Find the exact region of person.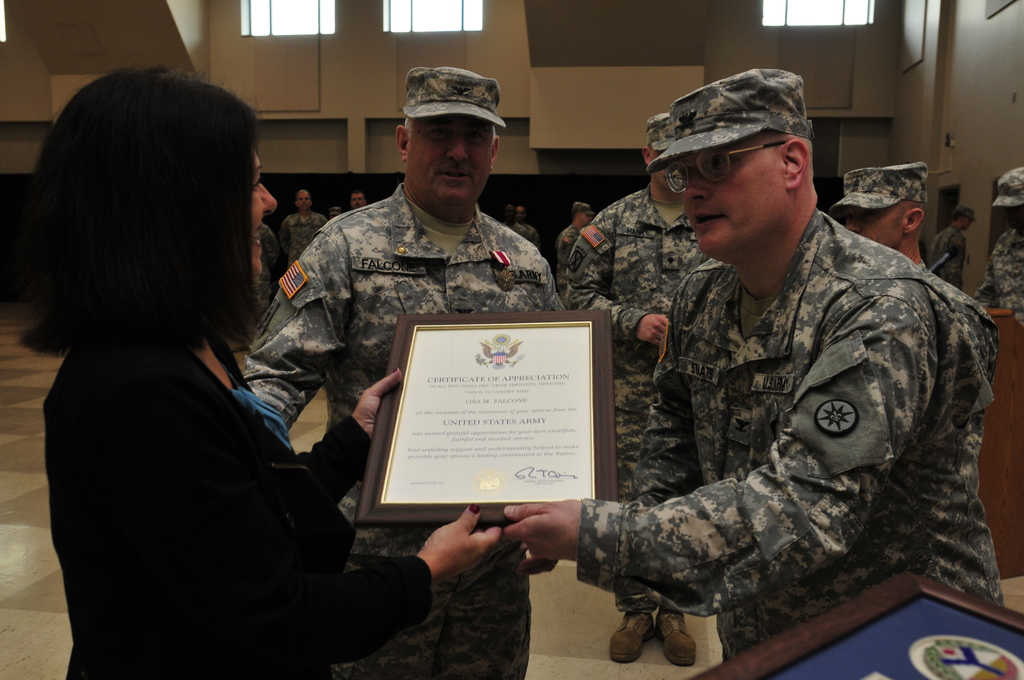
Exact region: region(556, 202, 595, 259).
